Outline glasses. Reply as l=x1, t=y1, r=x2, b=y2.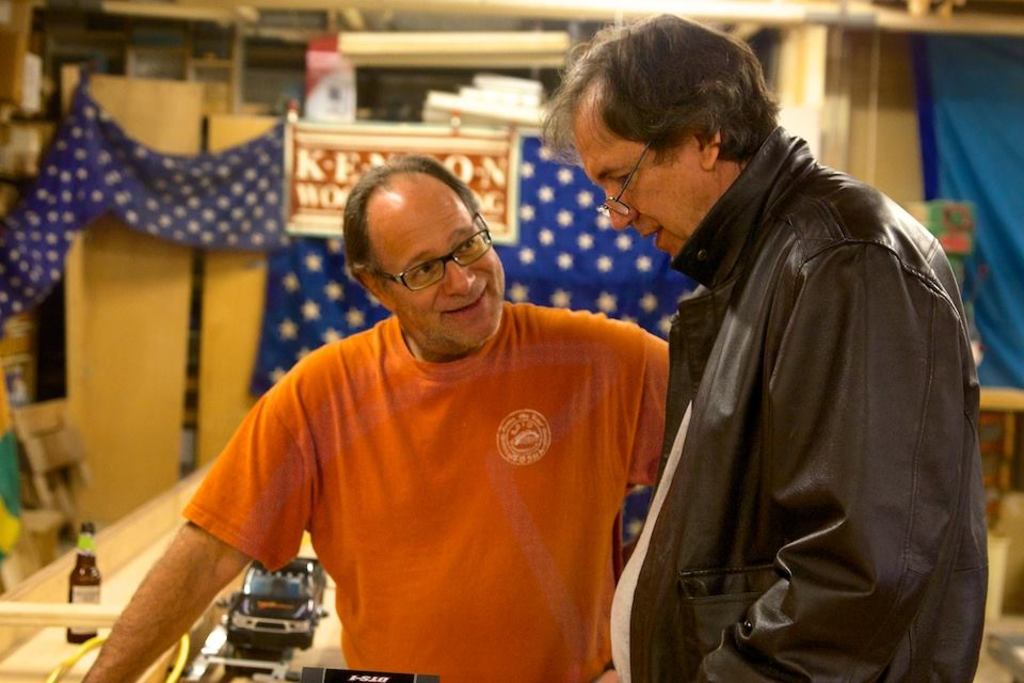
l=599, t=141, r=652, b=219.
